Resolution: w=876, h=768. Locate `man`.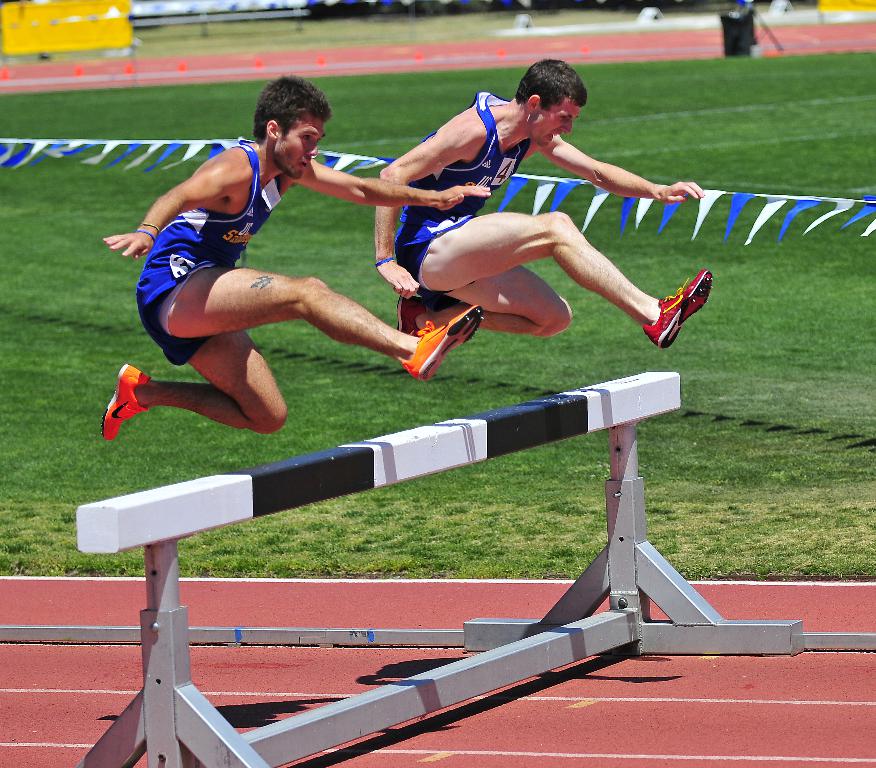
locate(101, 73, 493, 440).
